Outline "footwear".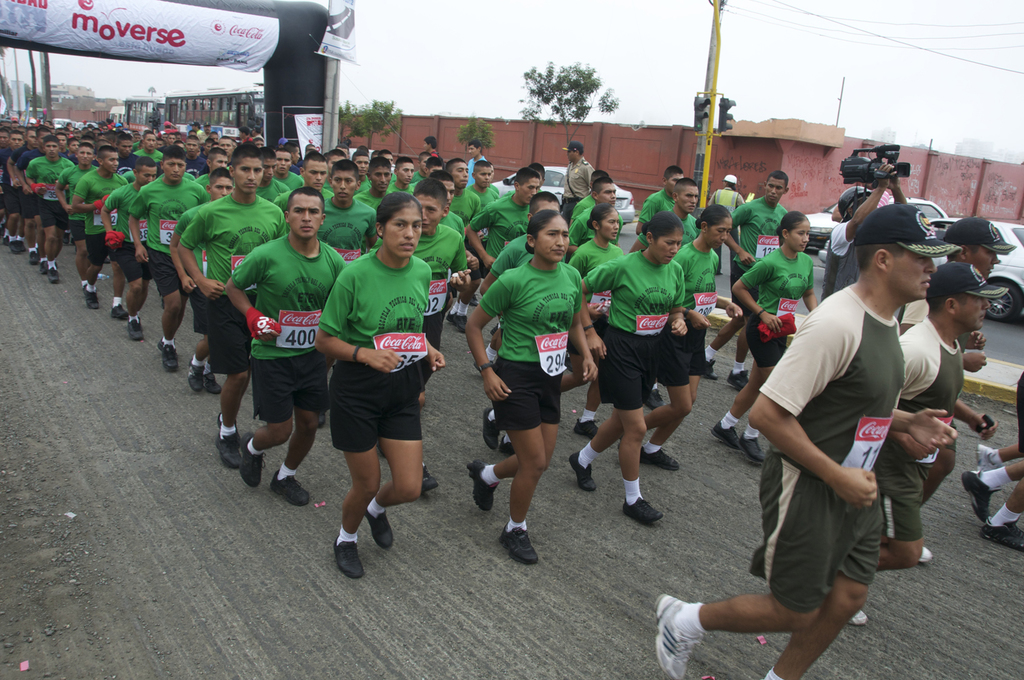
Outline: left=504, top=524, right=541, bottom=565.
